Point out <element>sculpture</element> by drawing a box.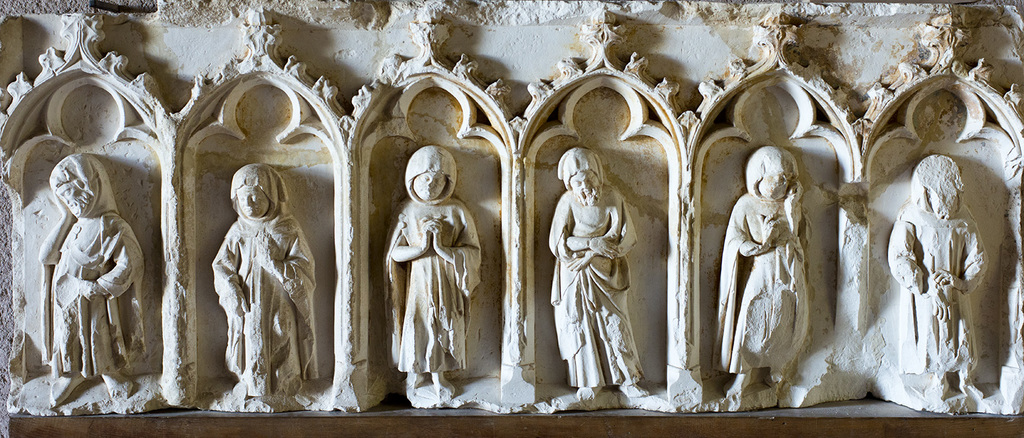
<bbox>549, 148, 655, 408</bbox>.
